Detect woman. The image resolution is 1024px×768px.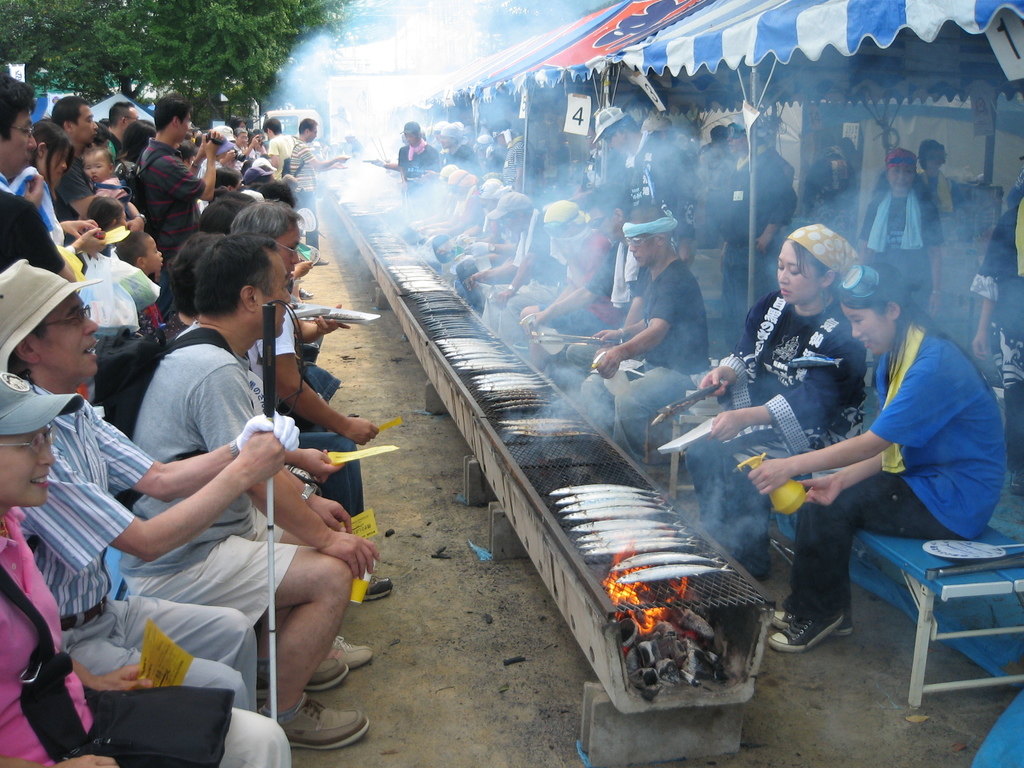
907/134/970/329.
